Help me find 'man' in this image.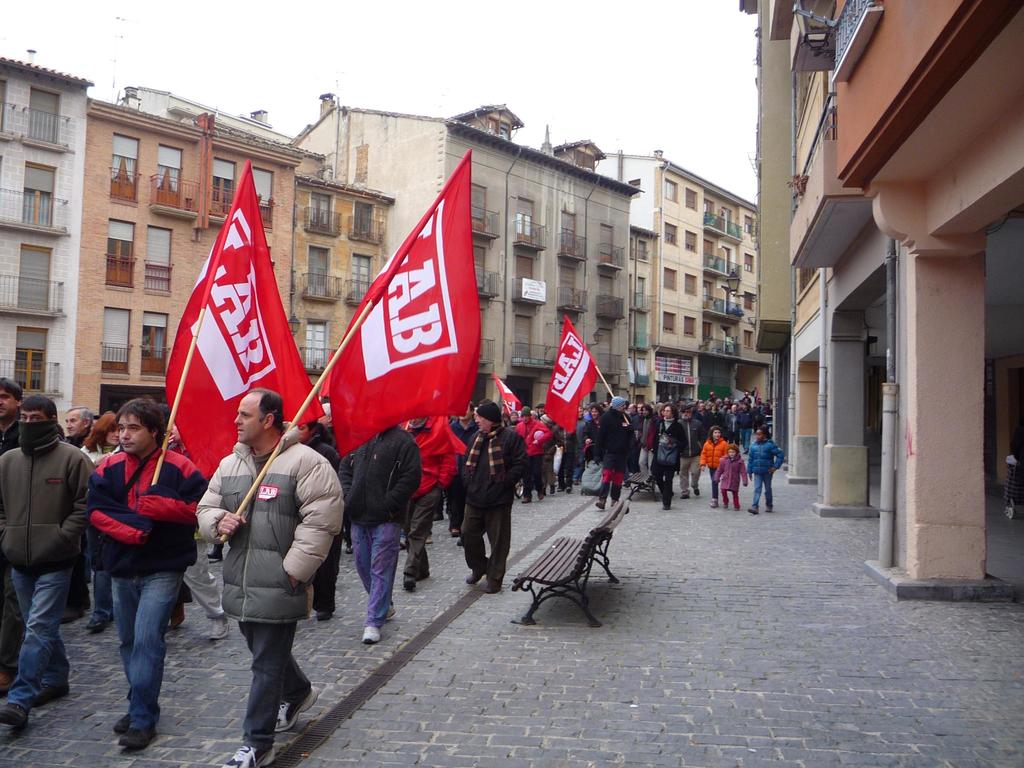
Found it: (x1=676, y1=404, x2=708, y2=499).
